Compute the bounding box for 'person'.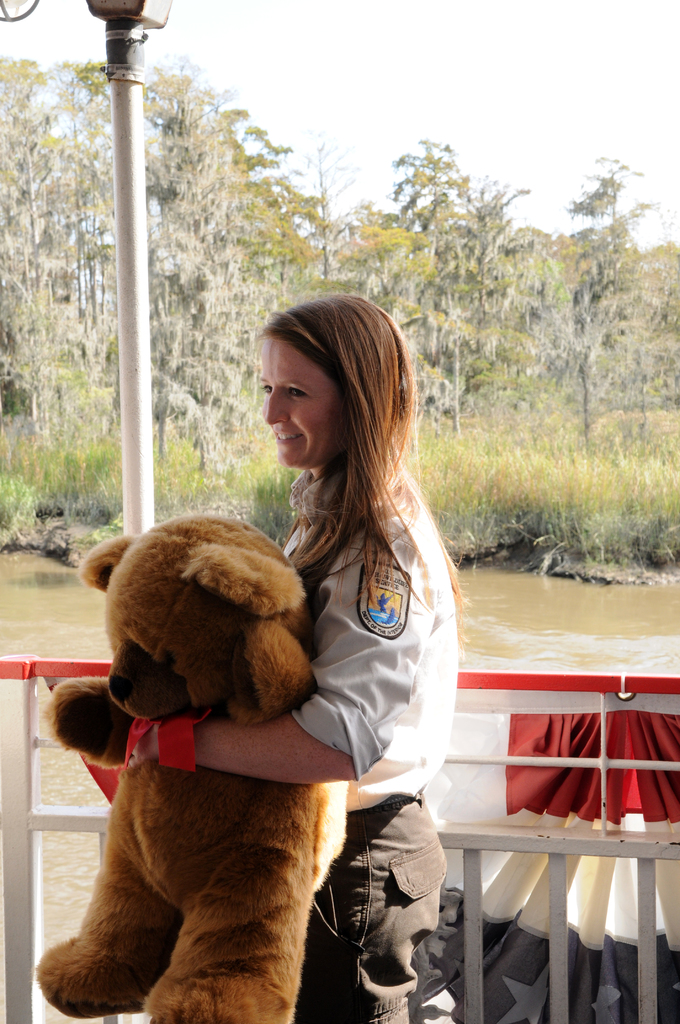
x1=115 y1=282 x2=453 y2=1023.
